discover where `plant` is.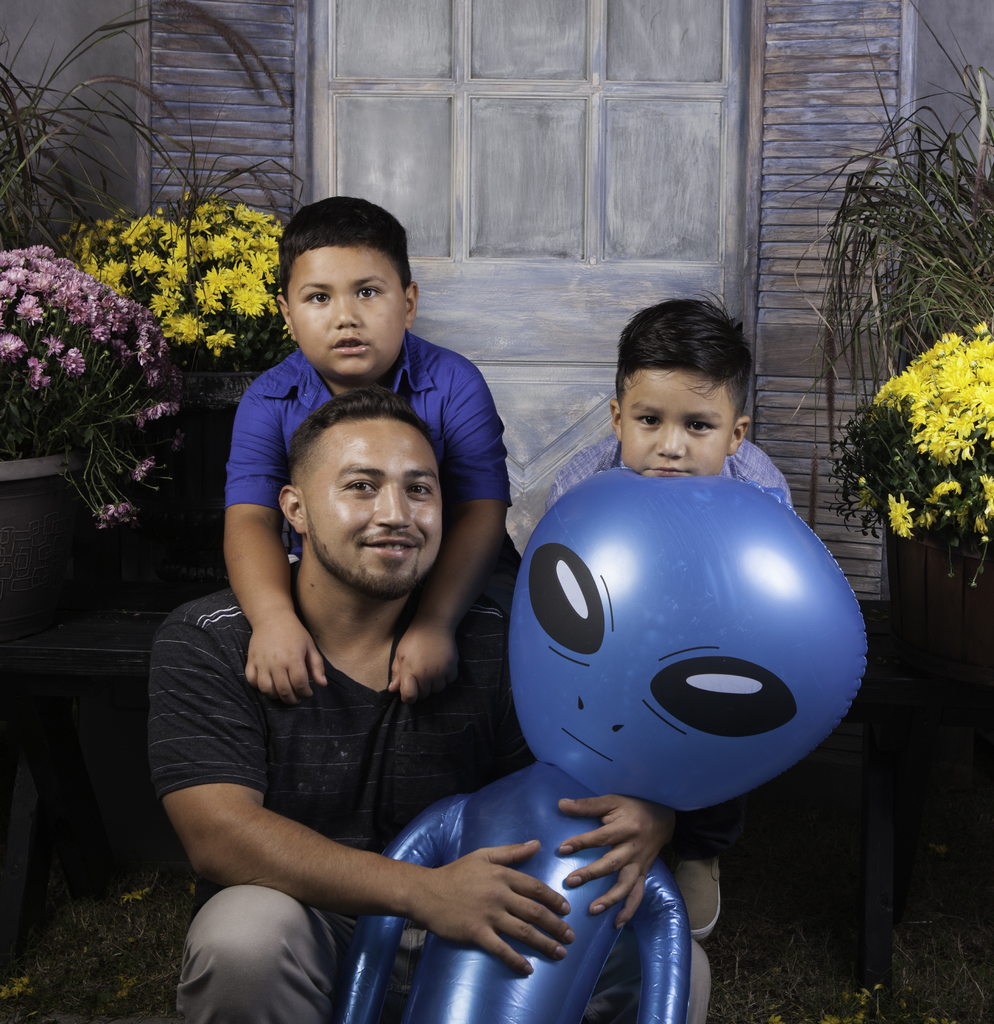
Discovered at [0,241,196,529].
